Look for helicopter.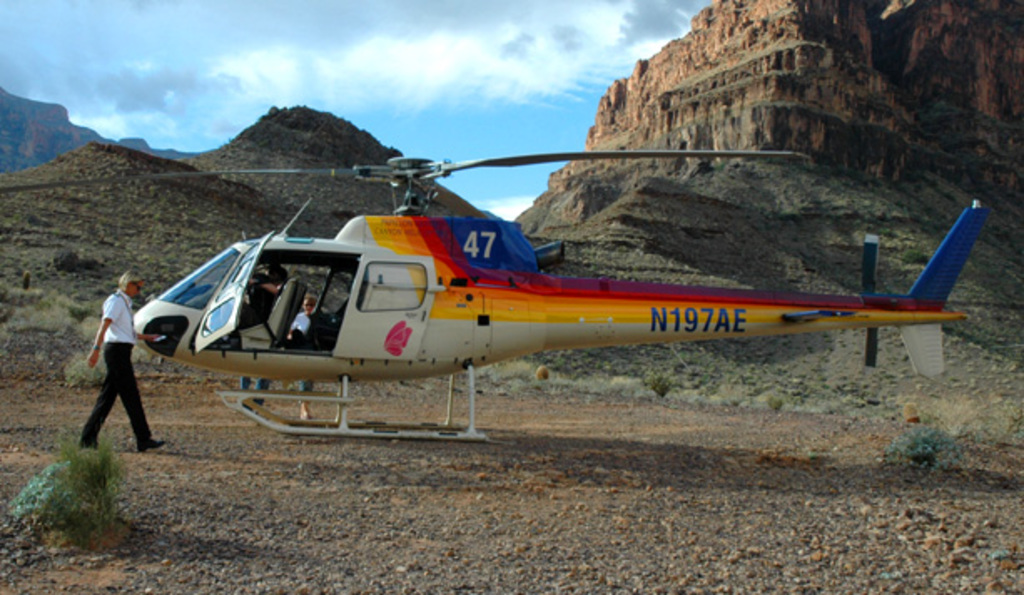
Found: pyautogui.locateOnScreen(0, 147, 989, 450).
